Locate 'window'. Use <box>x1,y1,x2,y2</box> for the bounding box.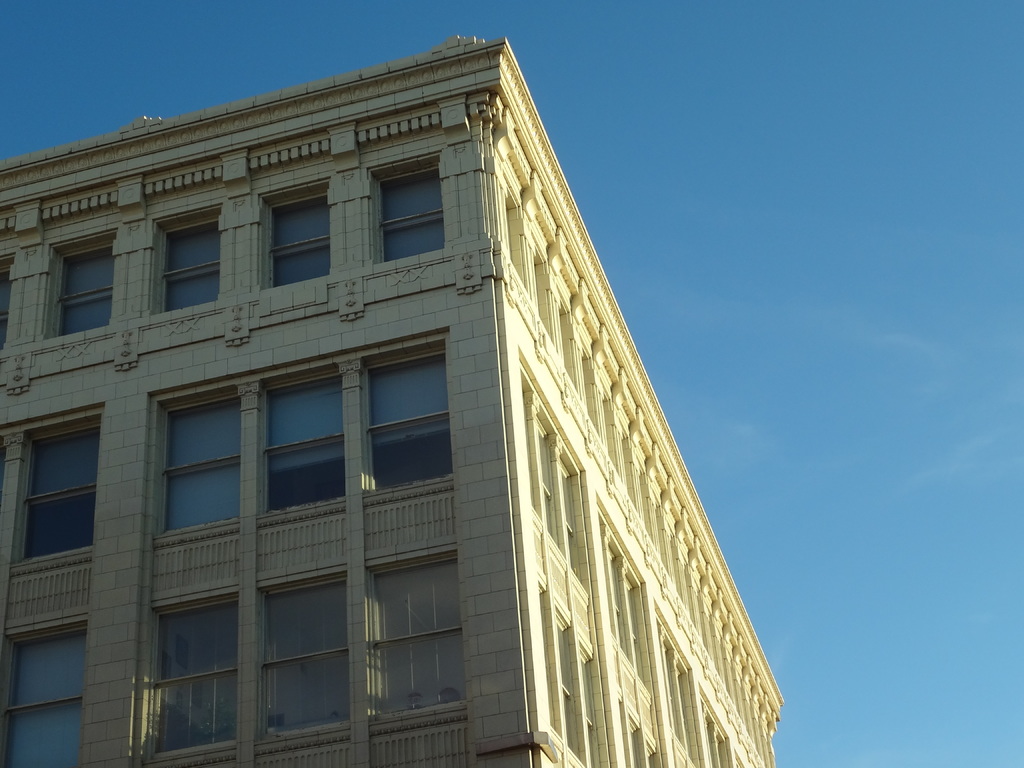
<box>366,351,452,490</box>.
